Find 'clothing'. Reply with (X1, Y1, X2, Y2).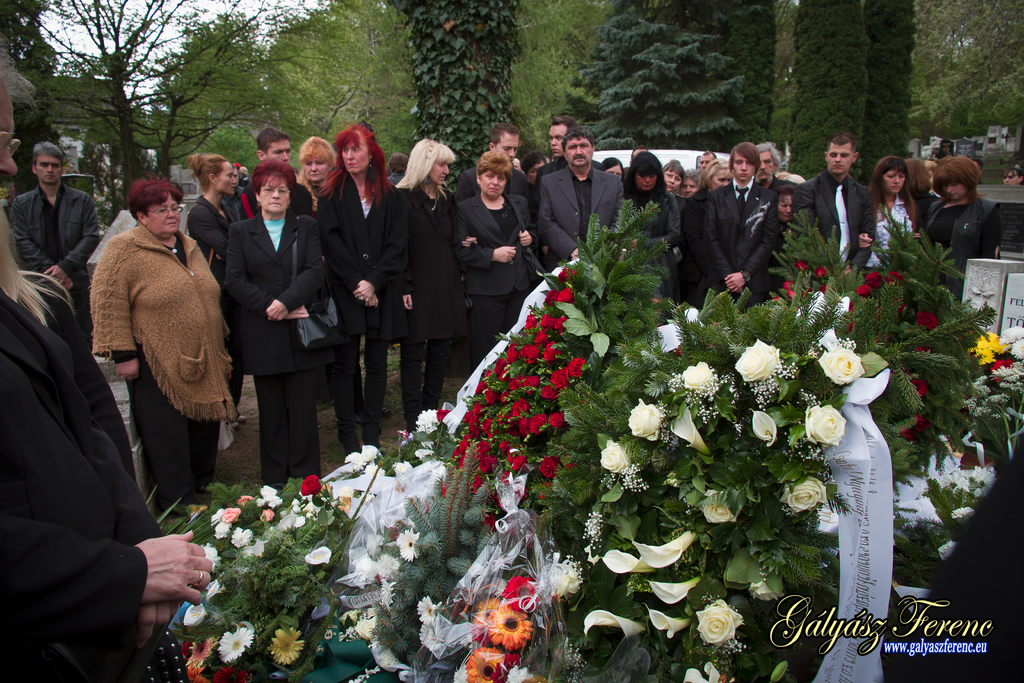
(316, 172, 392, 463).
